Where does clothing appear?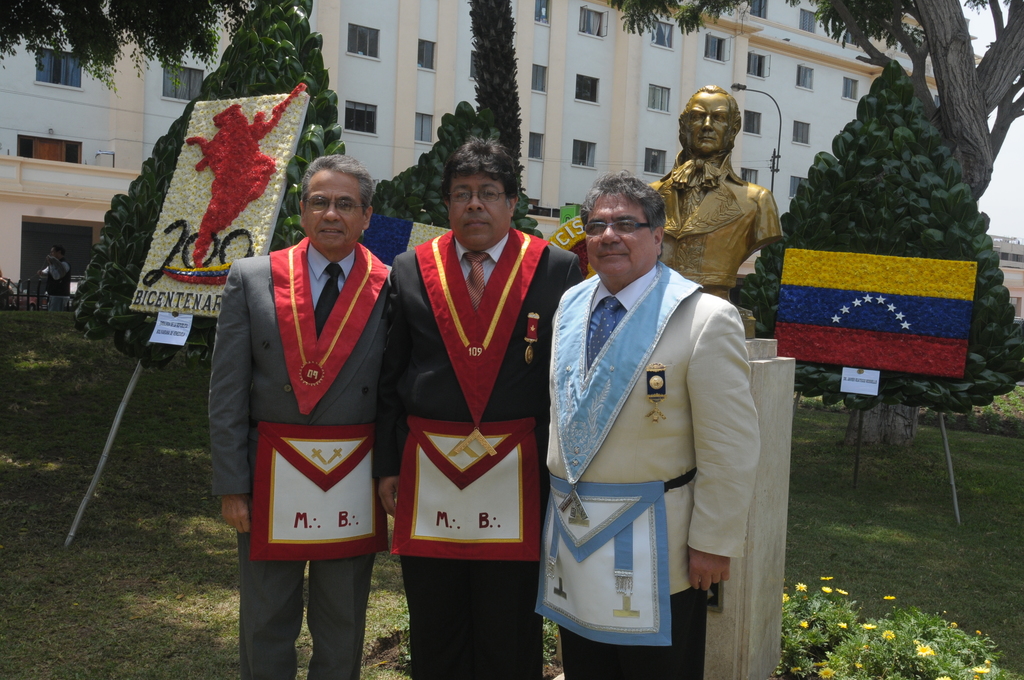
Appears at box(371, 231, 584, 679).
